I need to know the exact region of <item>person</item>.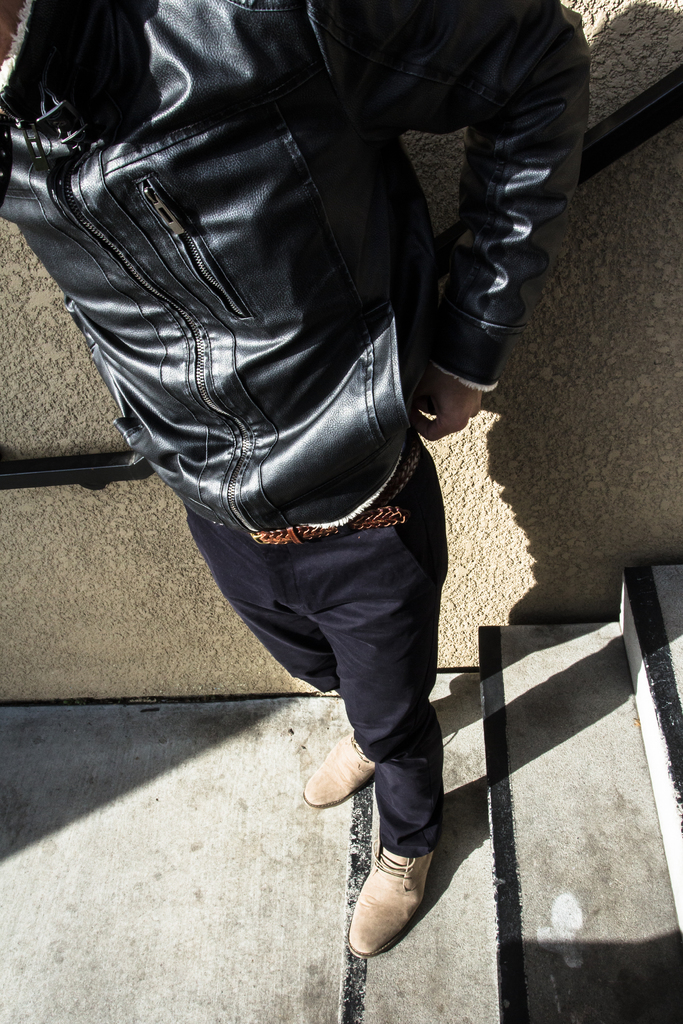
Region: (58,0,582,955).
